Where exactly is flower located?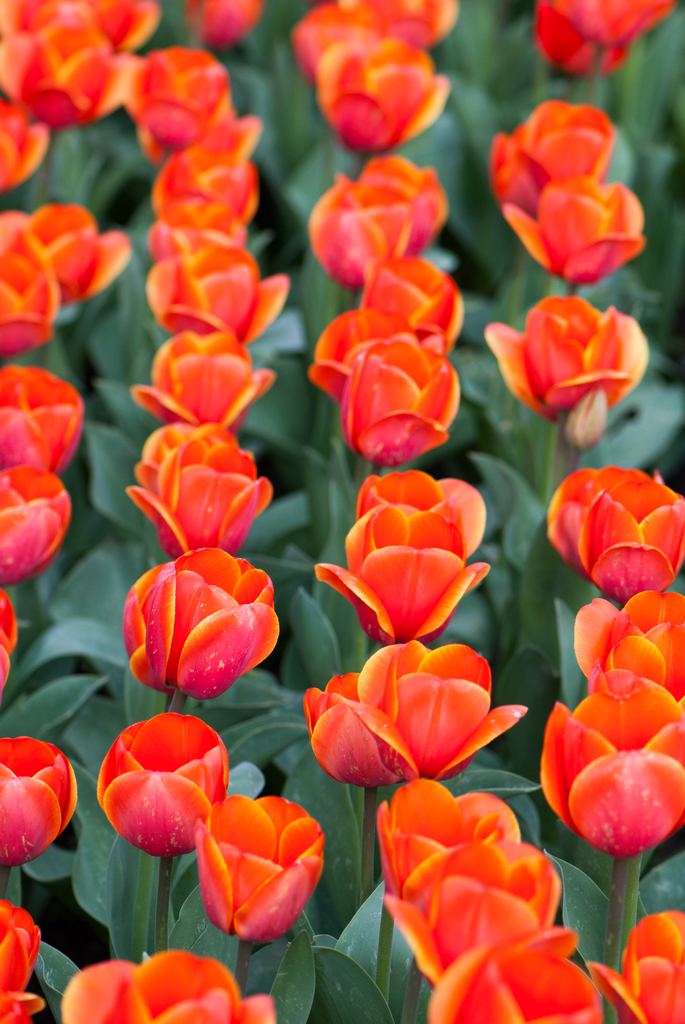
Its bounding box is [57,934,276,1023].
